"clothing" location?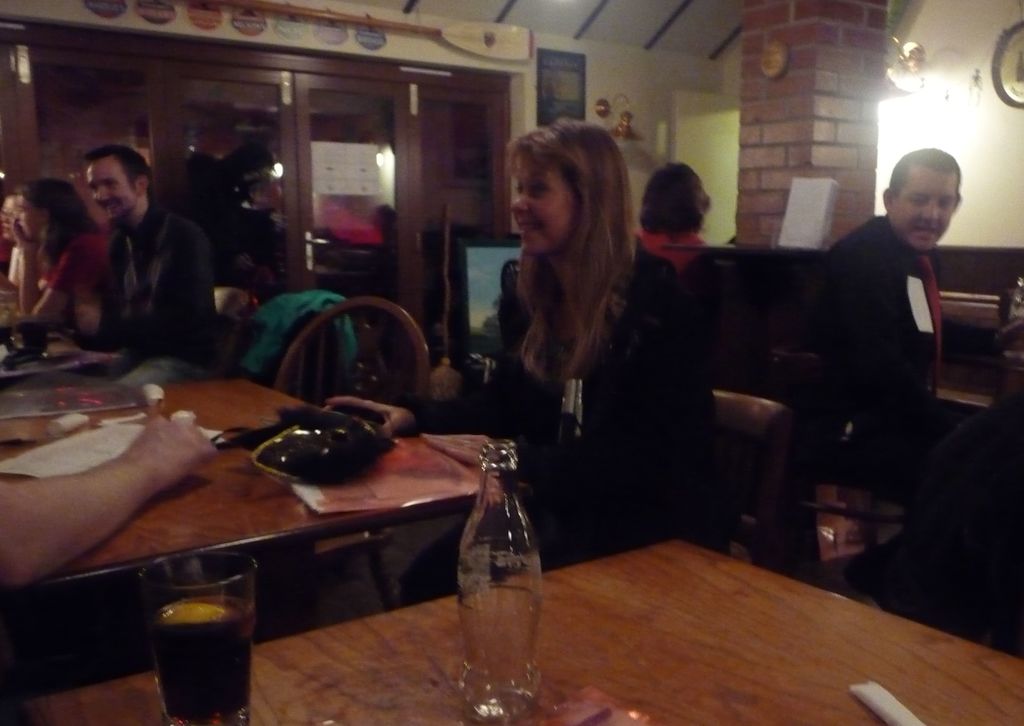
[816,207,946,480]
